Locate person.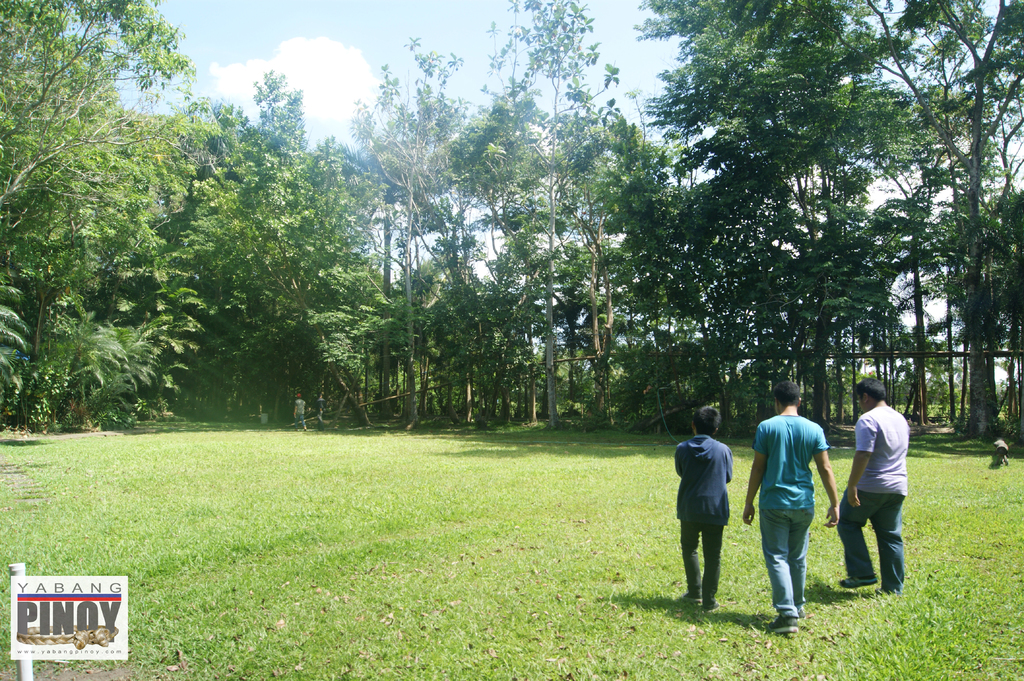
Bounding box: (291, 394, 310, 434).
